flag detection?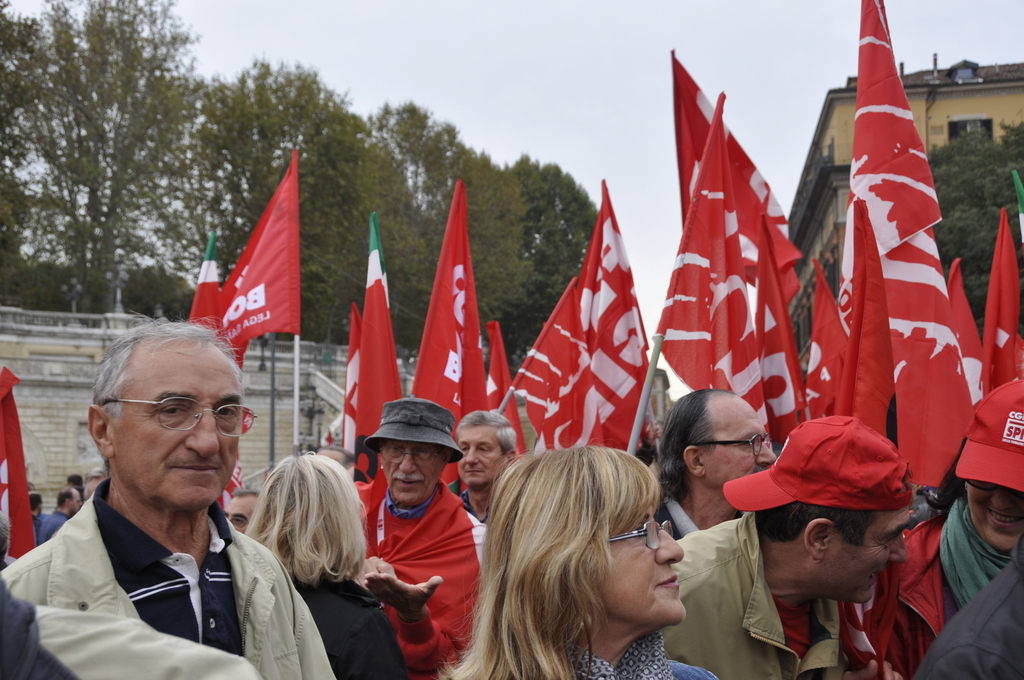
<region>511, 269, 622, 461</region>
